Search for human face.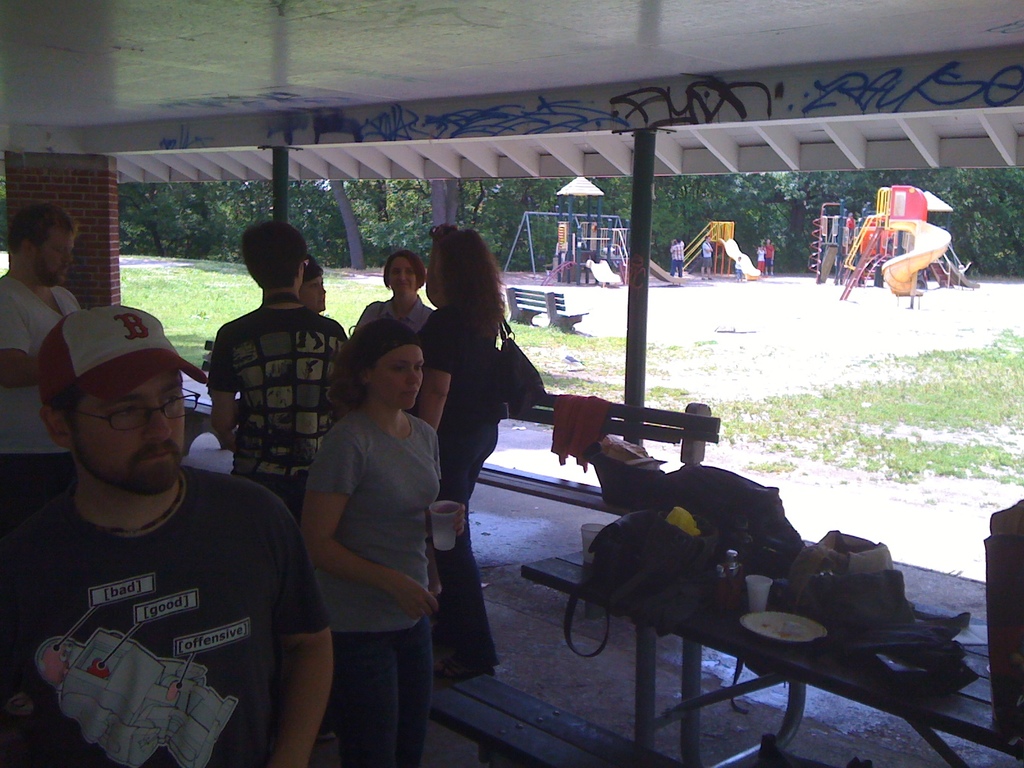
Found at left=388, top=261, right=418, bottom=305.
